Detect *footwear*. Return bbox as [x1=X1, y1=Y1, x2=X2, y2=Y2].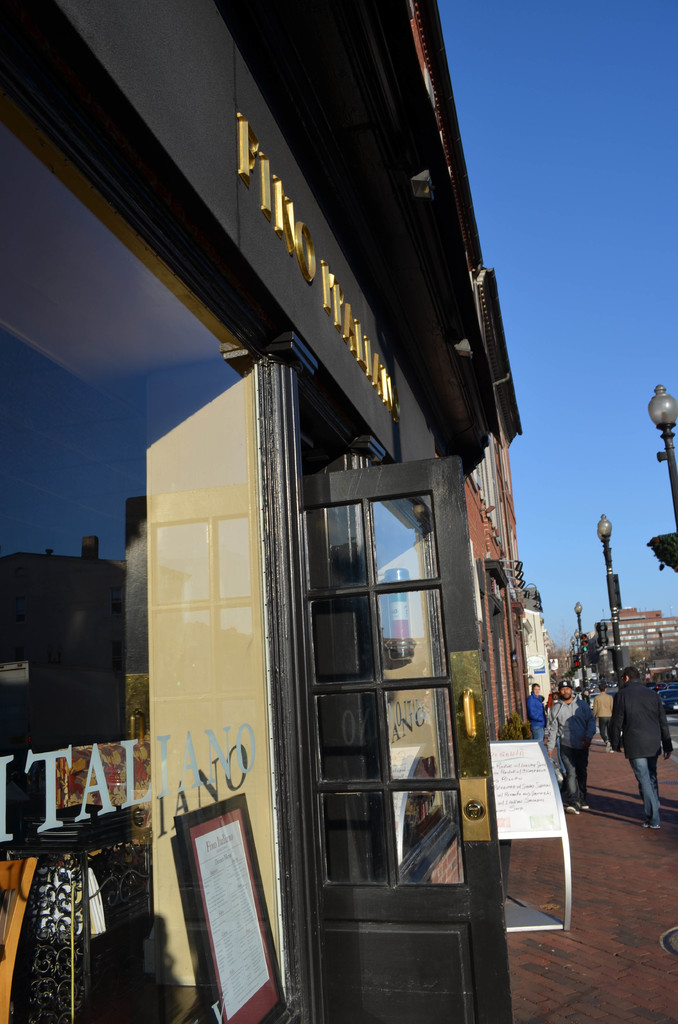
[x1=604, y1=748, x2=611, y2=753].
